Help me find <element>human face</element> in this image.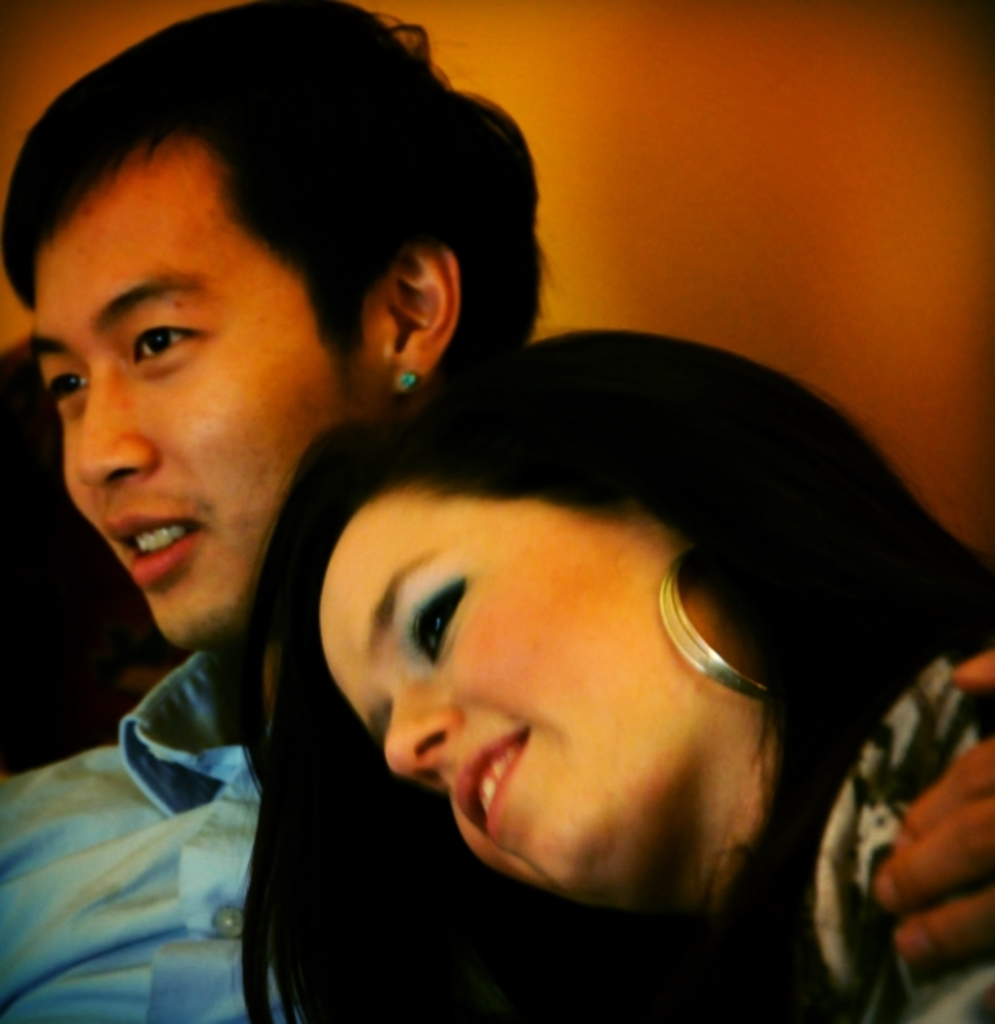
Found it: pyautogui.locateOnScreen(37, 207, 348, 651).
